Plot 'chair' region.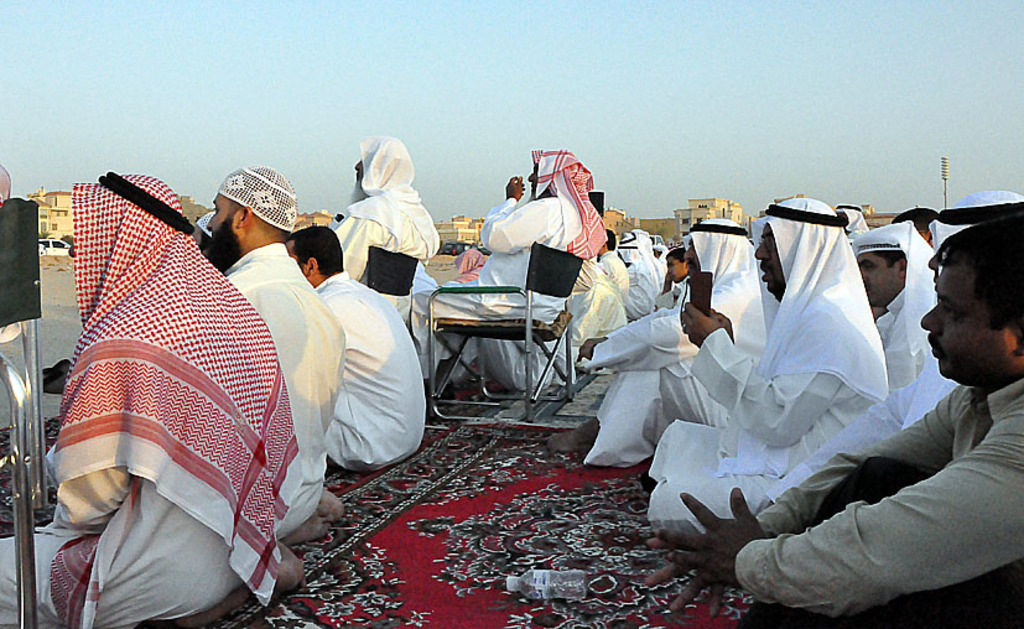
Plotted at [left=0, top=192, right=51, bottom=628].
